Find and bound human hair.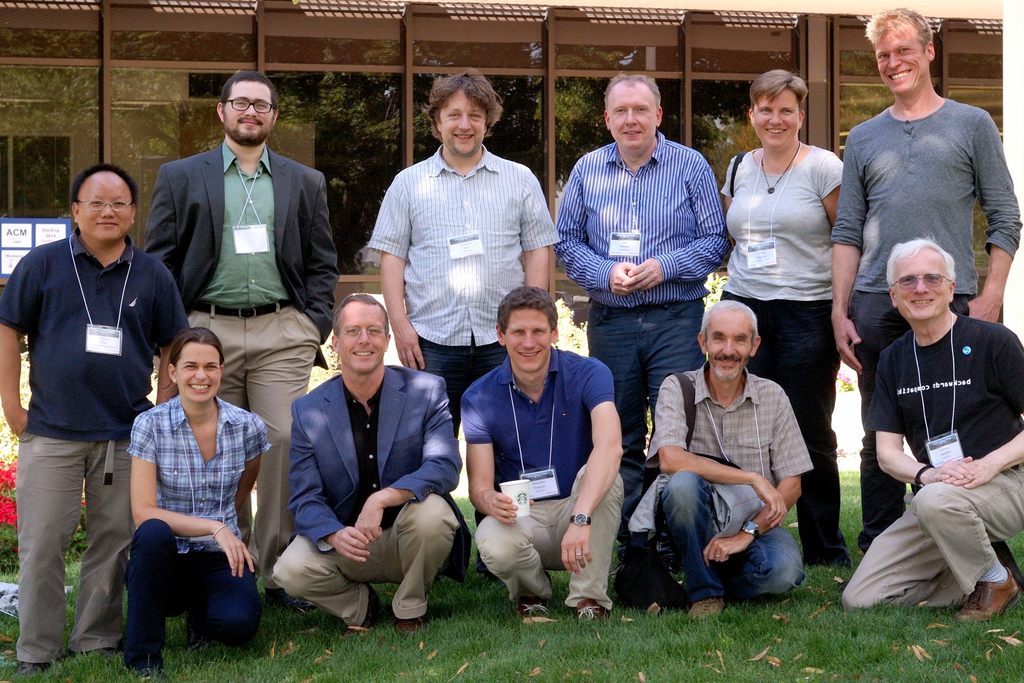
Bound: [219,69,279,118].
